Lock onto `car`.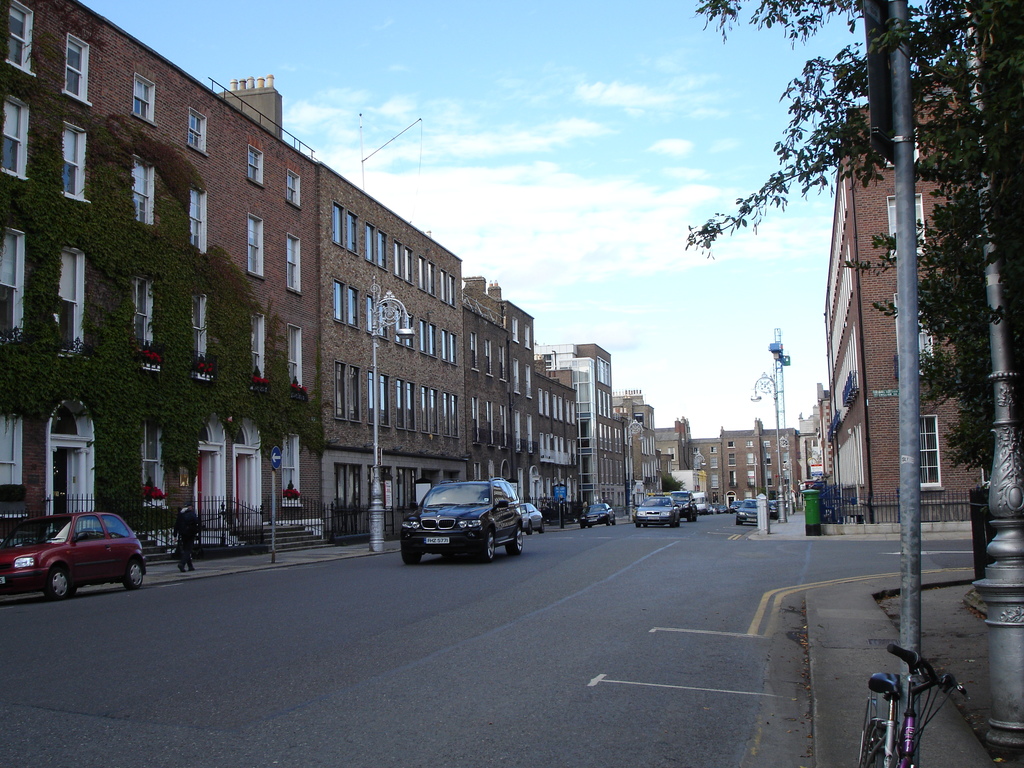
Locked: locate(738, 500, 763, 526).
